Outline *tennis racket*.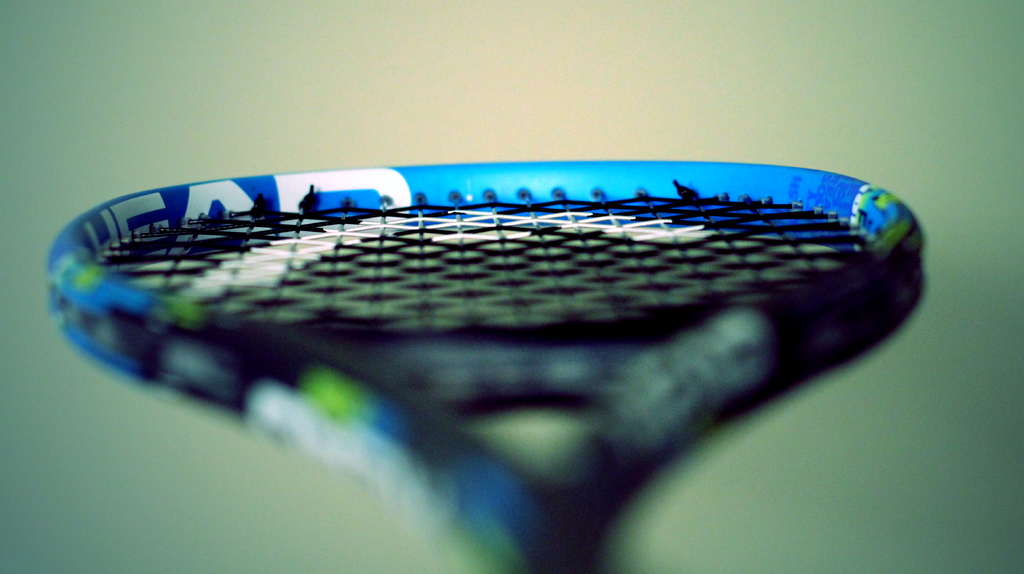
Outline: crop(43, 157, 930, 573).
